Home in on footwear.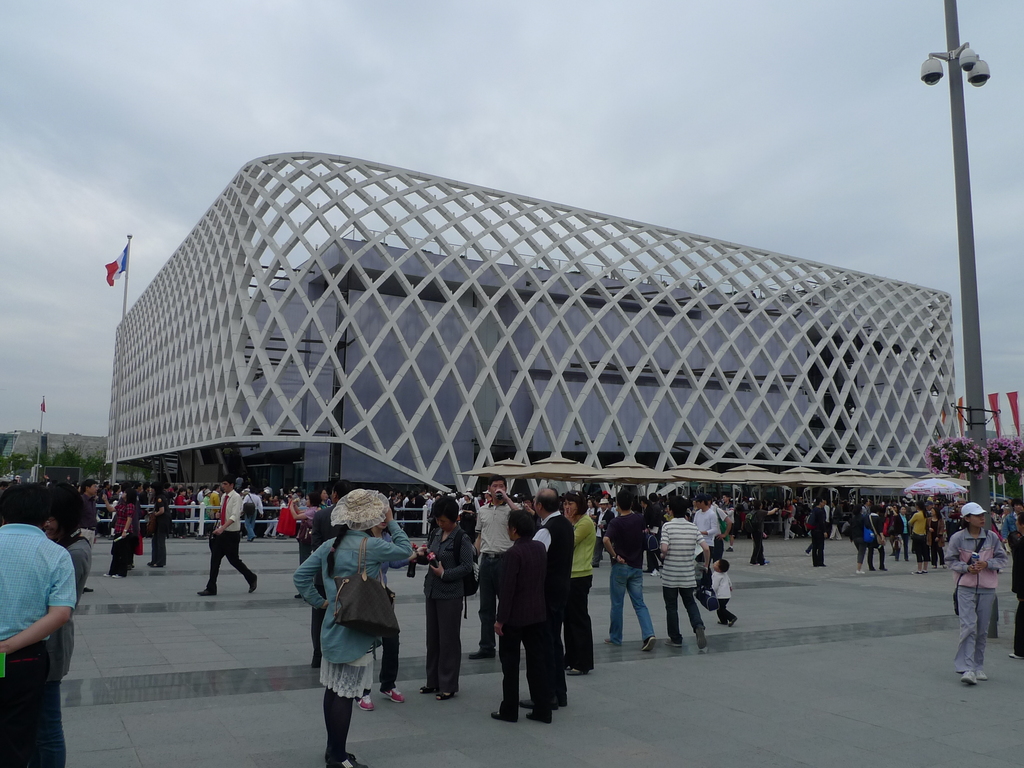
Homed in at Rect(910, 568, 927, 575).
